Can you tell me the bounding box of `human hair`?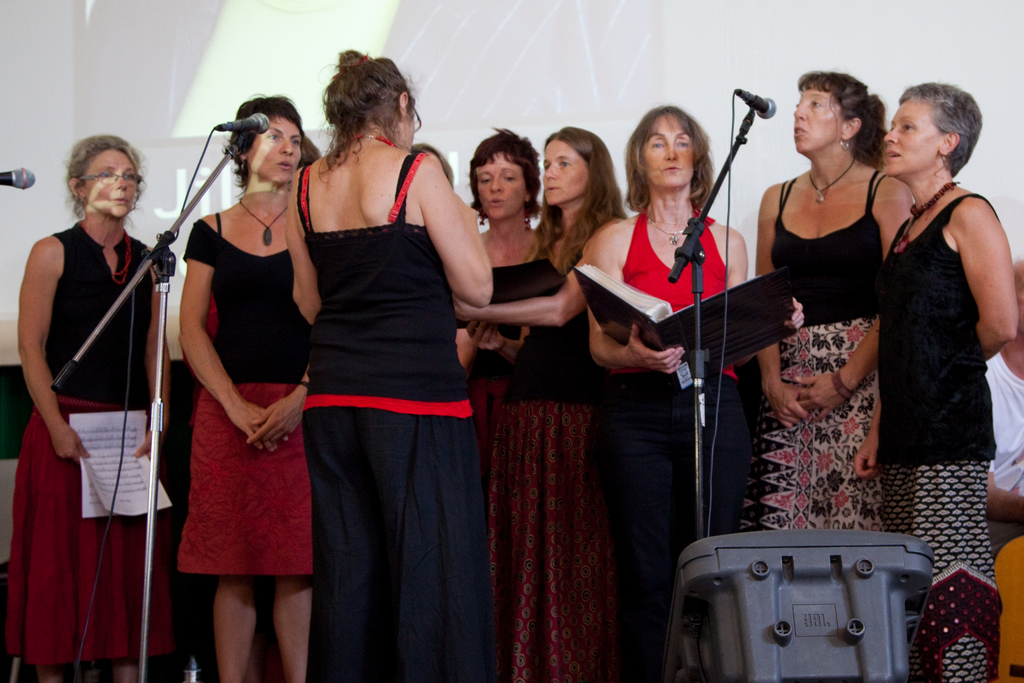
bbox=[472, 124, 540, 225].
